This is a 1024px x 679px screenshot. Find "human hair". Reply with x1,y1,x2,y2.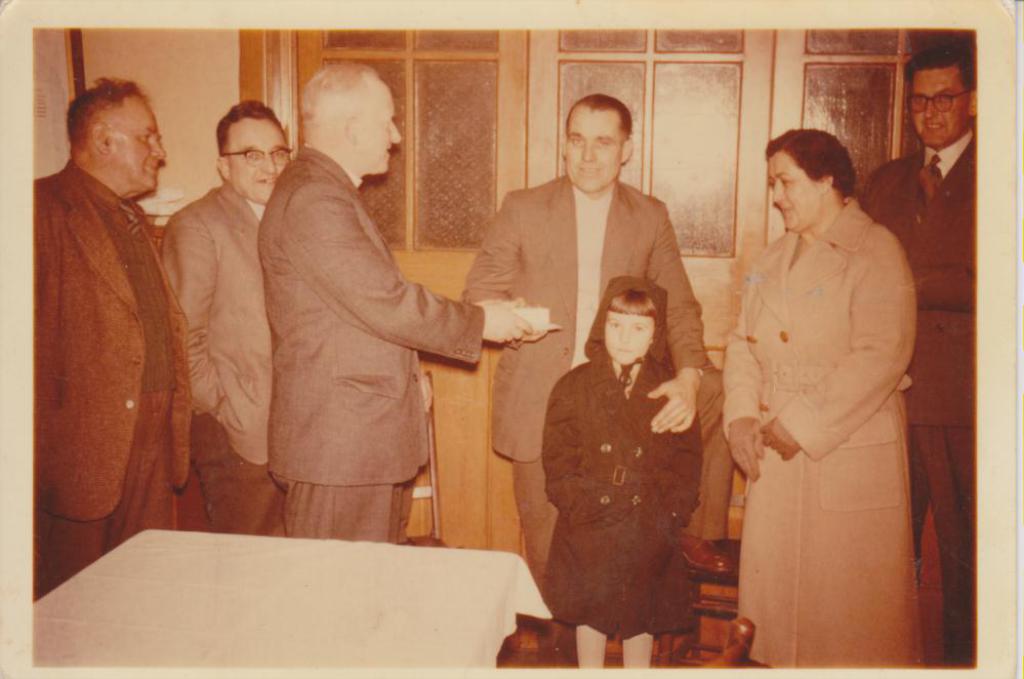
67,74,145,153.
